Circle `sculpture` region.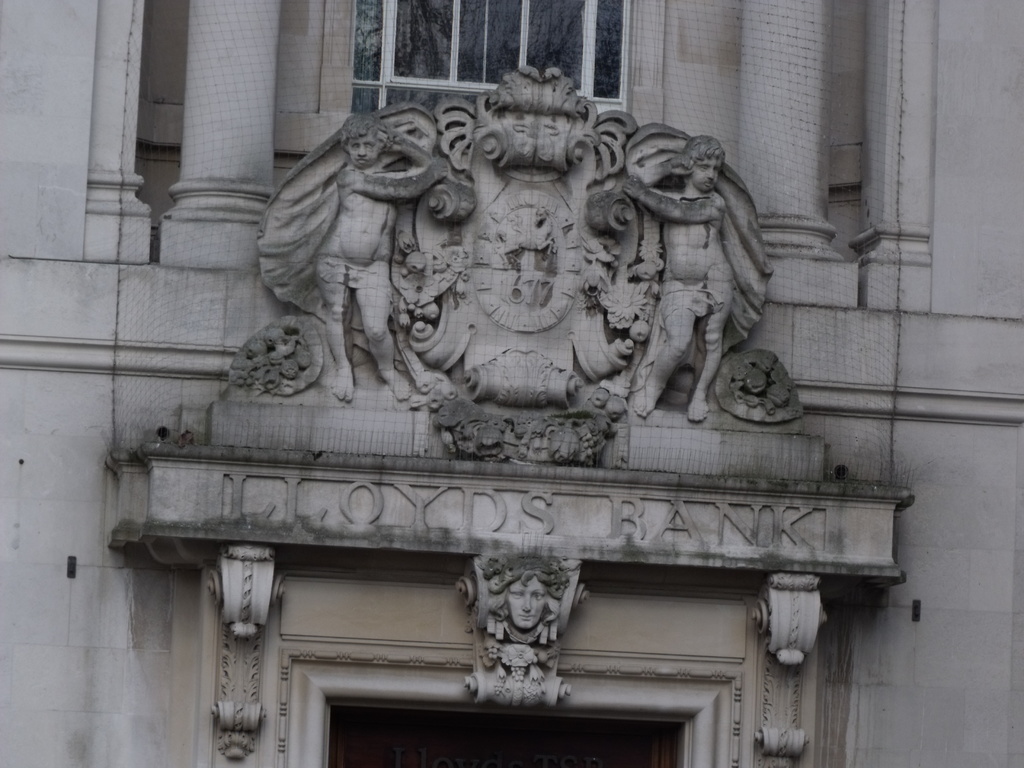
Region: 487,572,556,636.
